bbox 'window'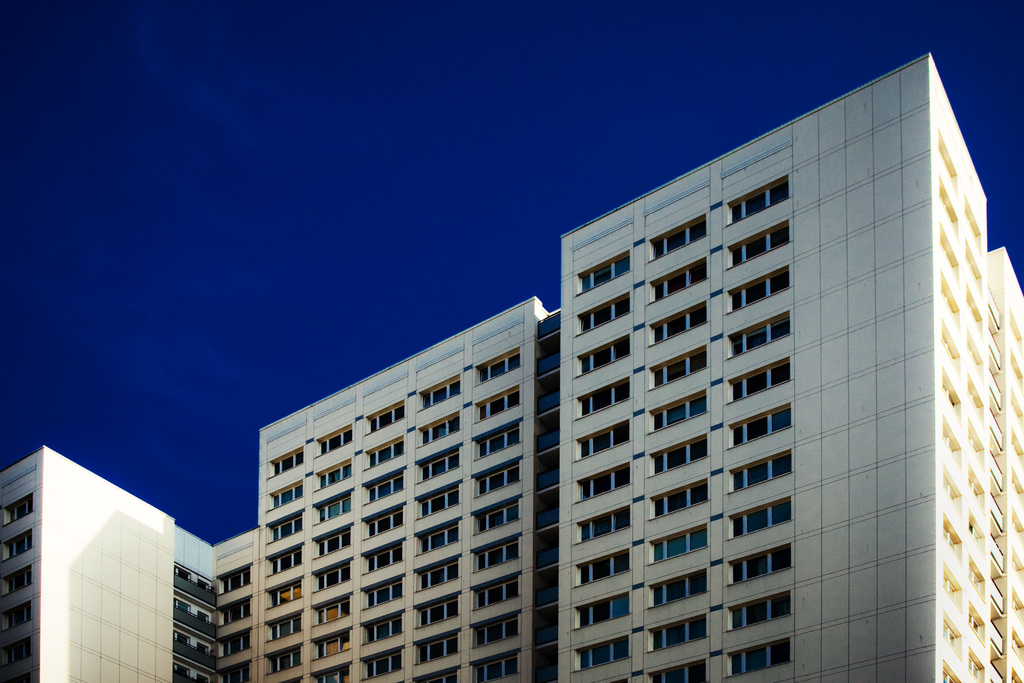
966, 374, 982, 412
